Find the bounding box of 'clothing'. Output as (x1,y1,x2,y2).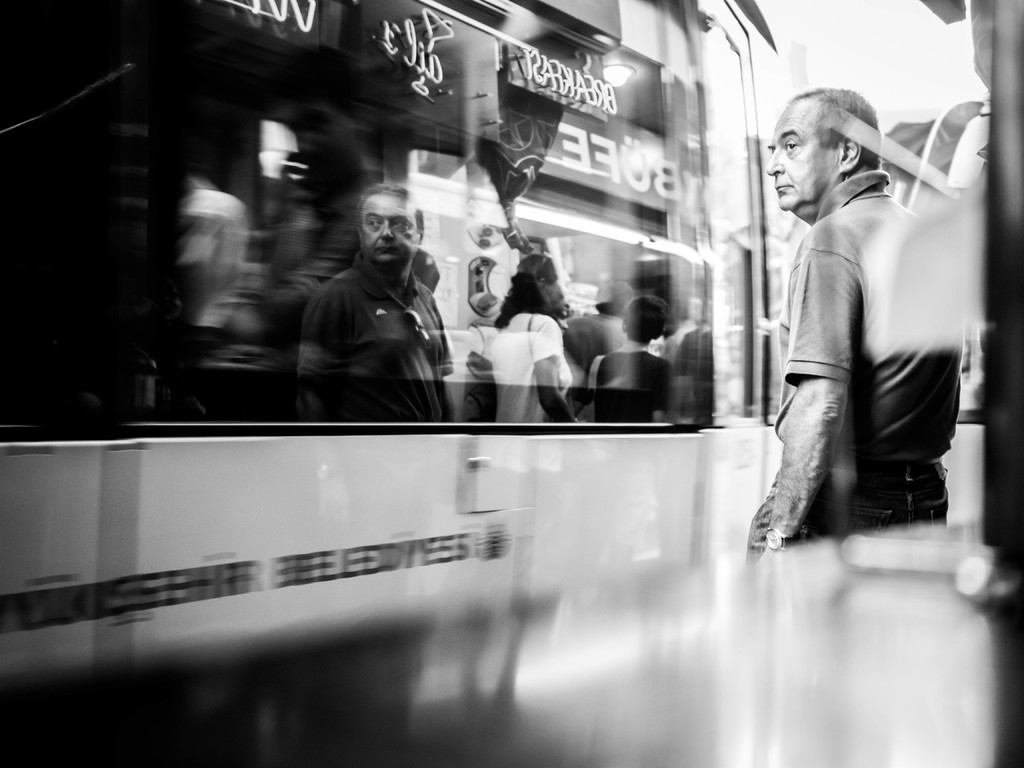
(749,171,964,565).
